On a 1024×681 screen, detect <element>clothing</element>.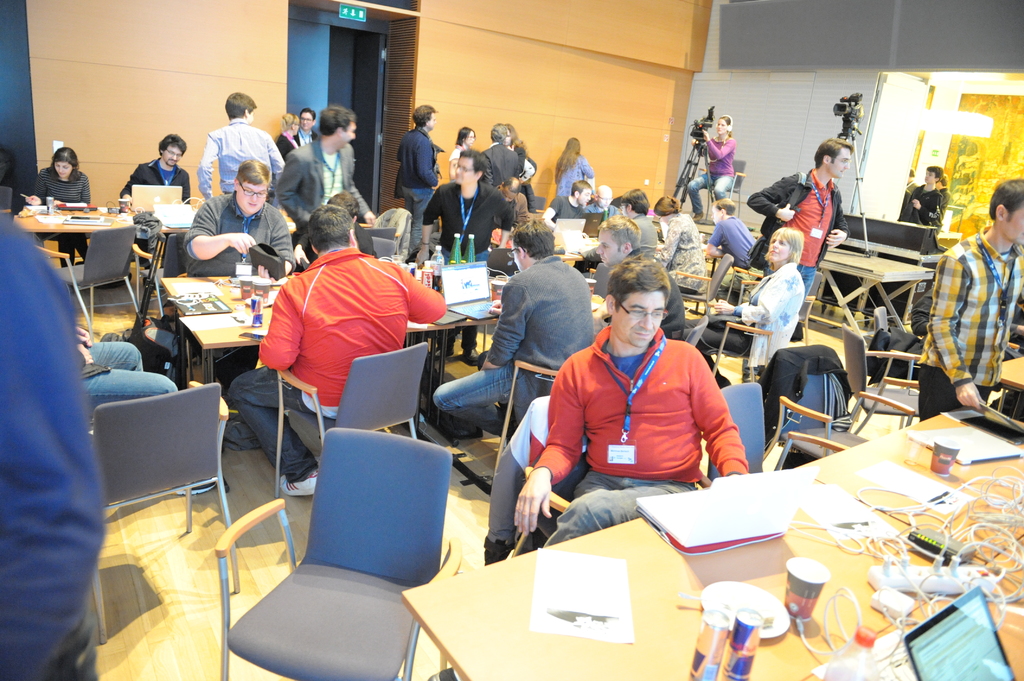
[421,179,513,353].
